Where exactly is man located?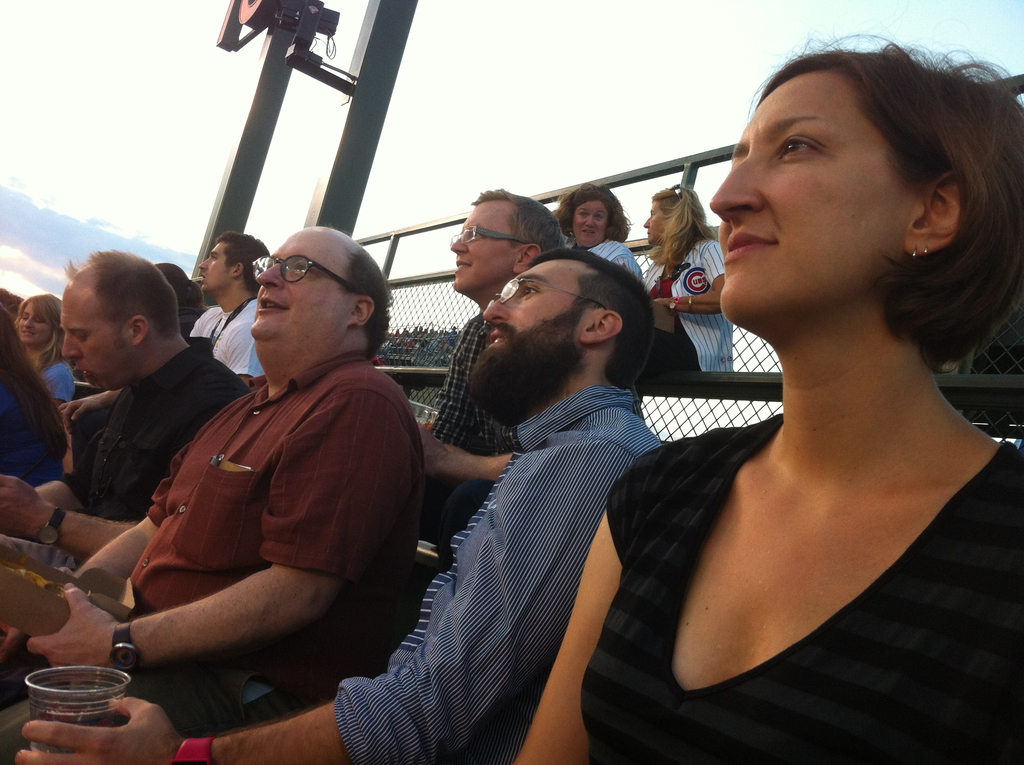
Its bounding box is pyautogui.locateOnScreen(12, 250, 675, 764).
